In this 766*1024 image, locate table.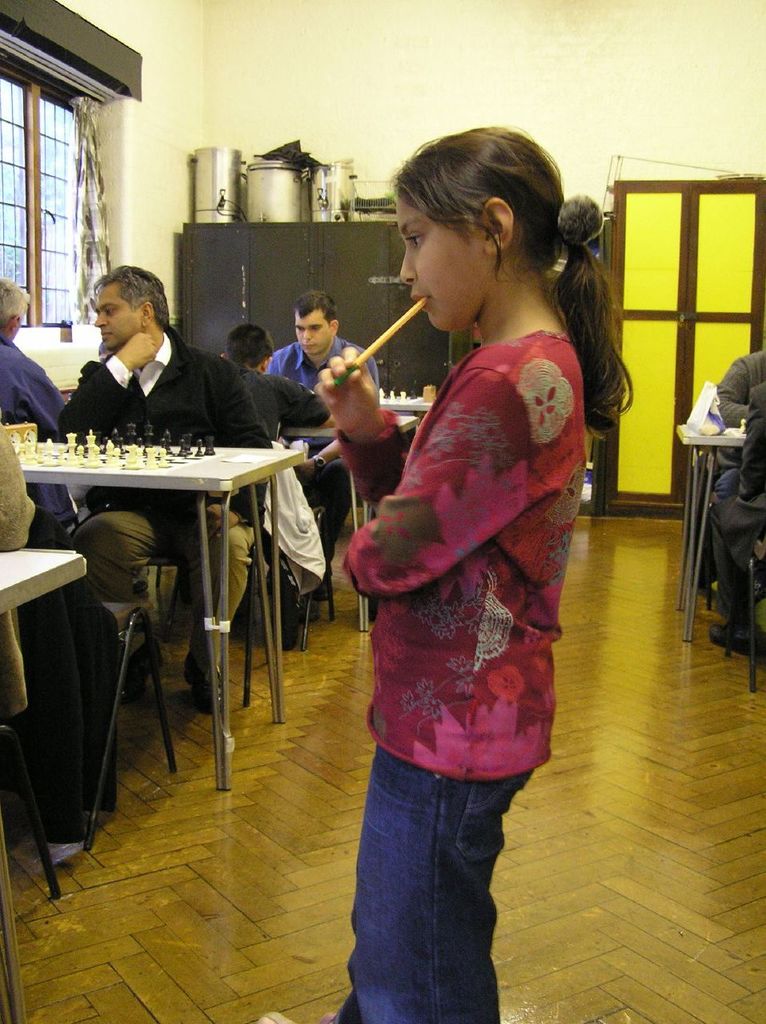
Bounding box: rect(0, 547, 94, 901).
